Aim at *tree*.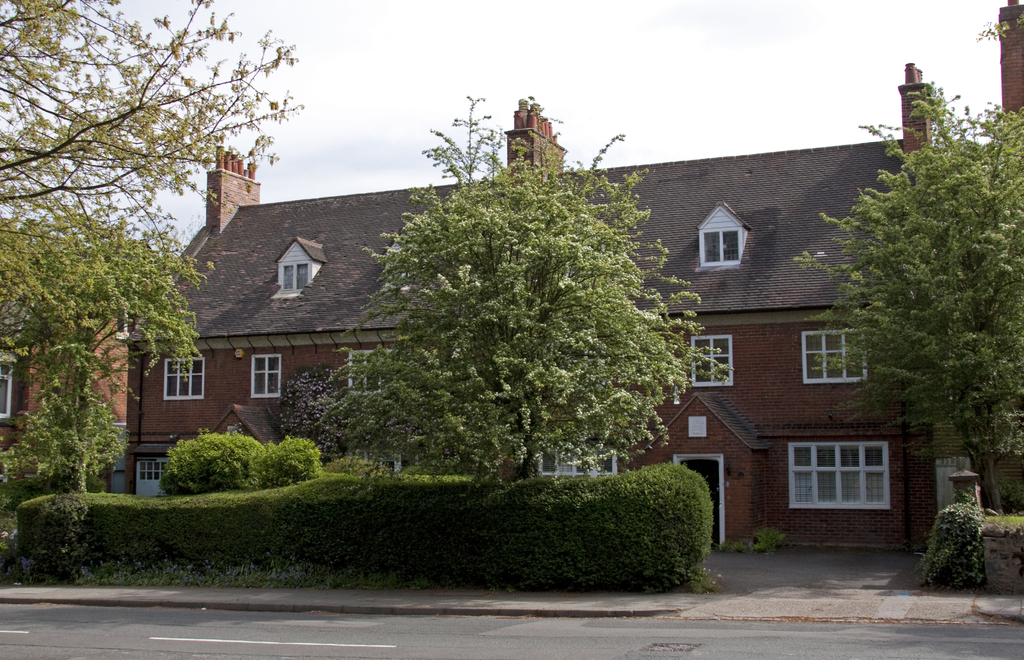
Aimed at select_region(0, 206, 212, 501).
